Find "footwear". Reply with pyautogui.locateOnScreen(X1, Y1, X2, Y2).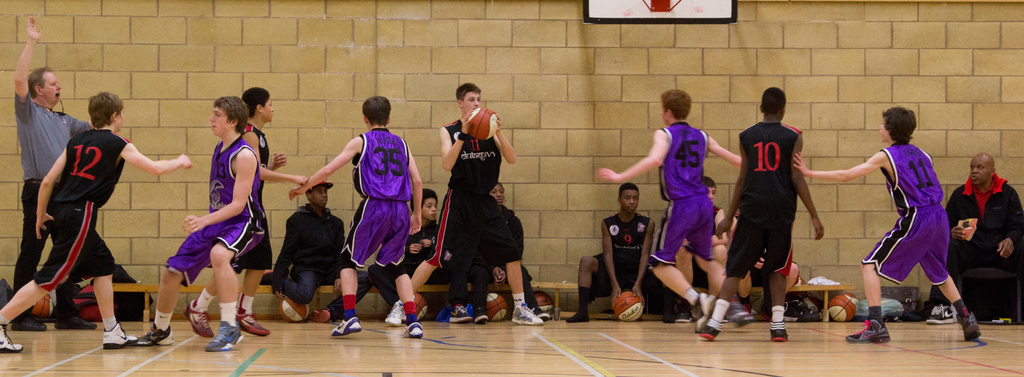
pyautogui.locateOnScreen(383, 299, 410, 328).
